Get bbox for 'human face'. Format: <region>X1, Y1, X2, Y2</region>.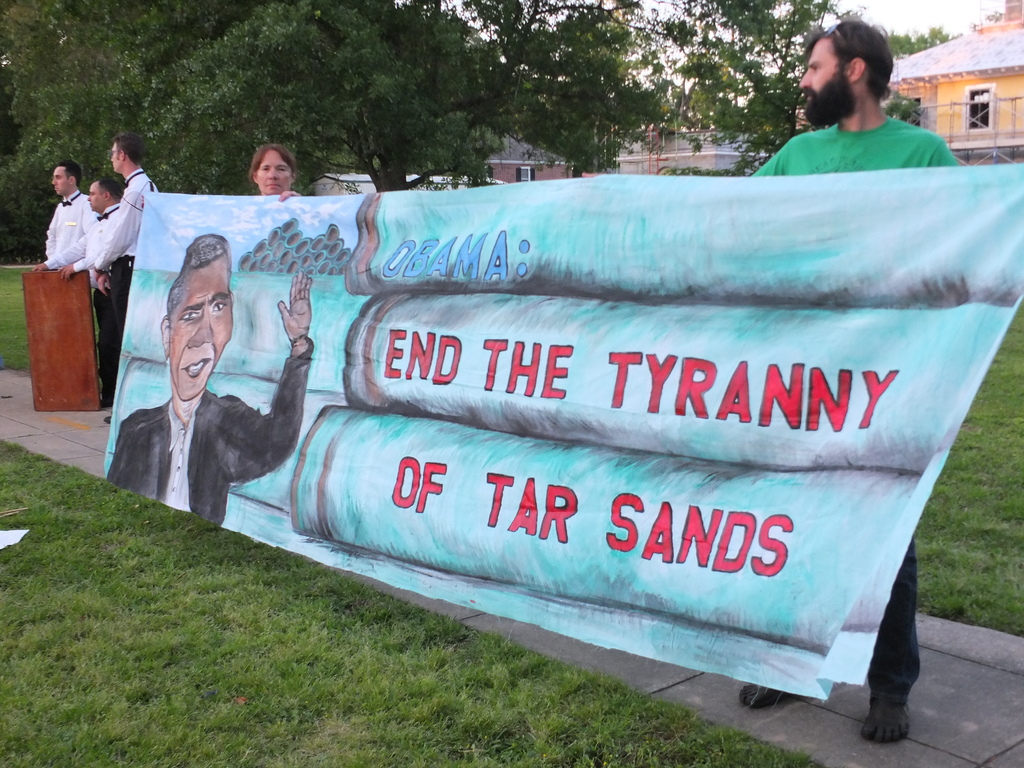
<region>53, 170, 72, 192</region>.
